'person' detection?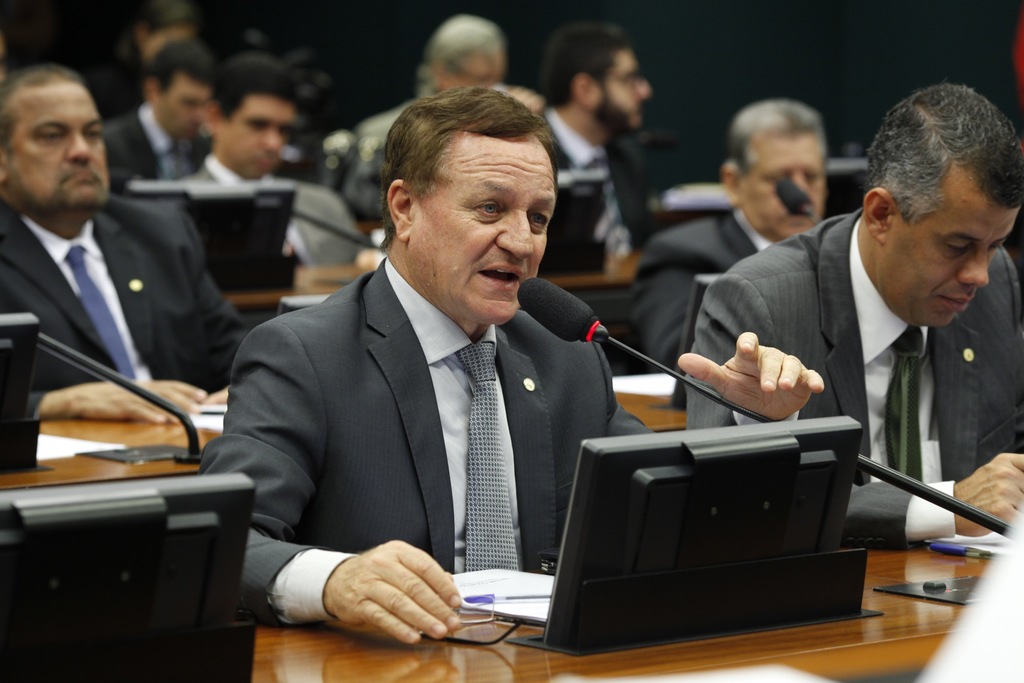
<box>0,62,243,429</box>
